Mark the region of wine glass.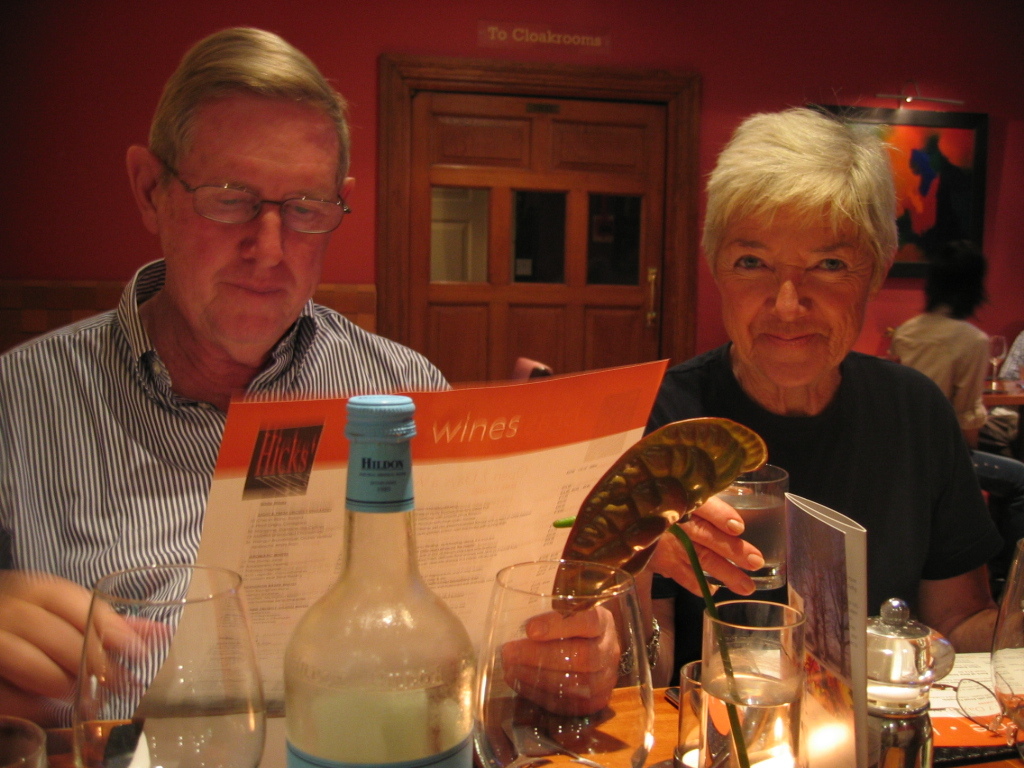
Region: {"x1": 472, "y1": 556, "x2": 652, "y2": 767}.
